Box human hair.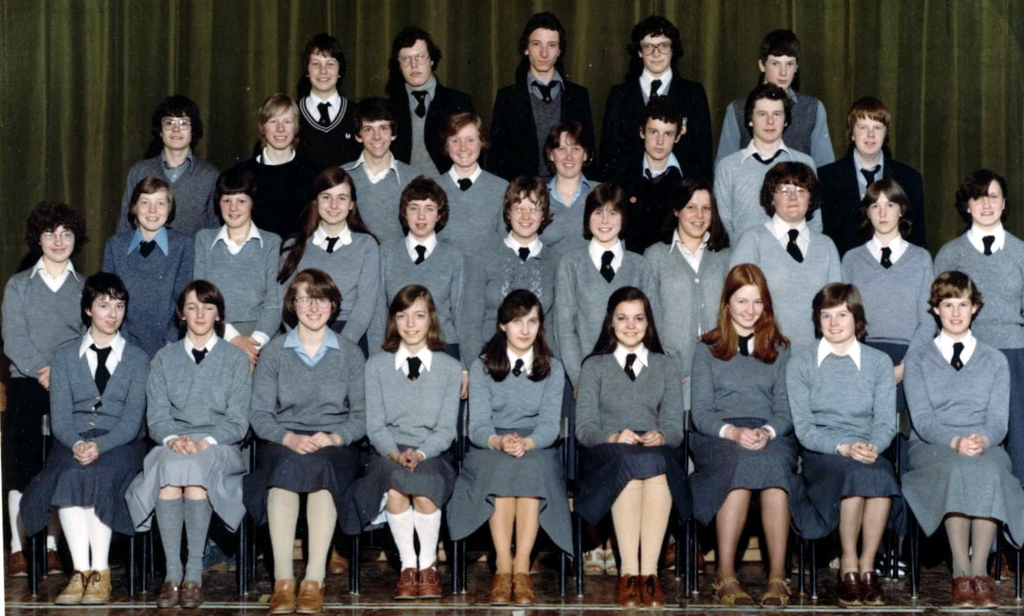
select_region(382, 285, 441, 354).
